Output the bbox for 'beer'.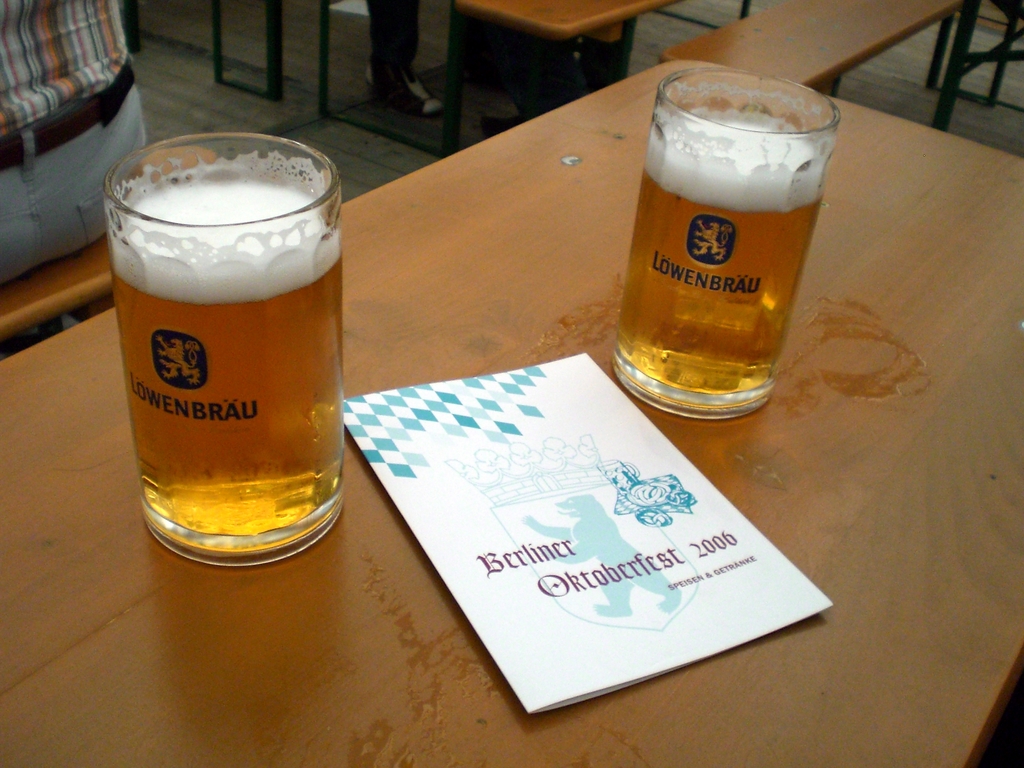
crop(614, 110, 826, 390).
